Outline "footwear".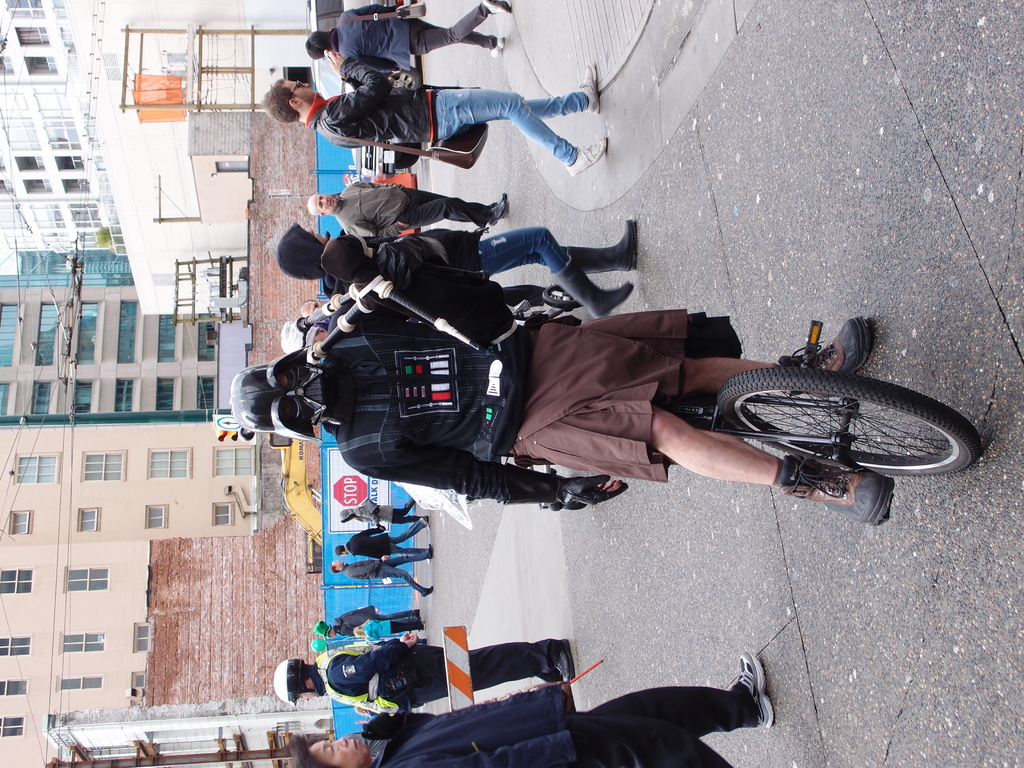
Outline: crop(572, 129, 612, 177).
